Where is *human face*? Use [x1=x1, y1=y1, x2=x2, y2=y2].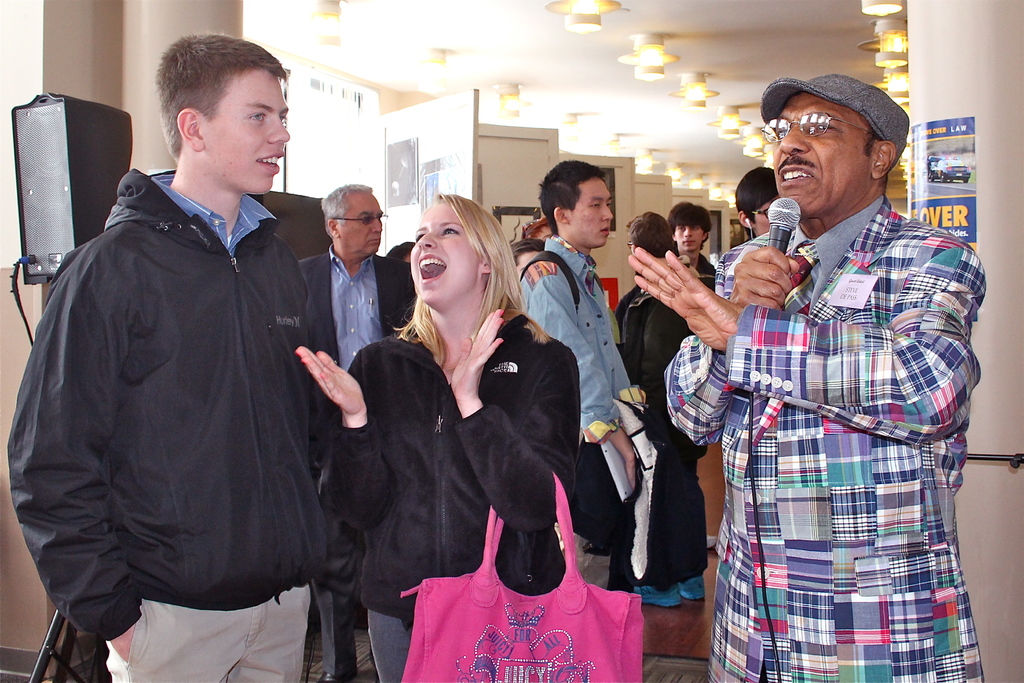
[x1=751, y1=208, x2=767, y2=233].
